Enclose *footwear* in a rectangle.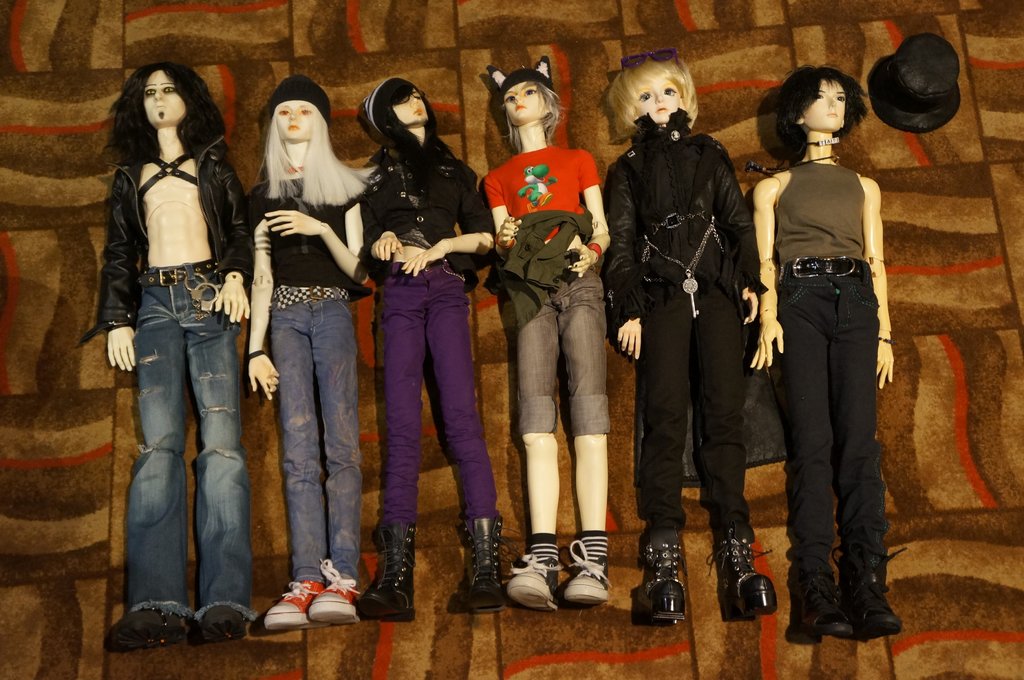
Rect(199, 601, 230, 633).
